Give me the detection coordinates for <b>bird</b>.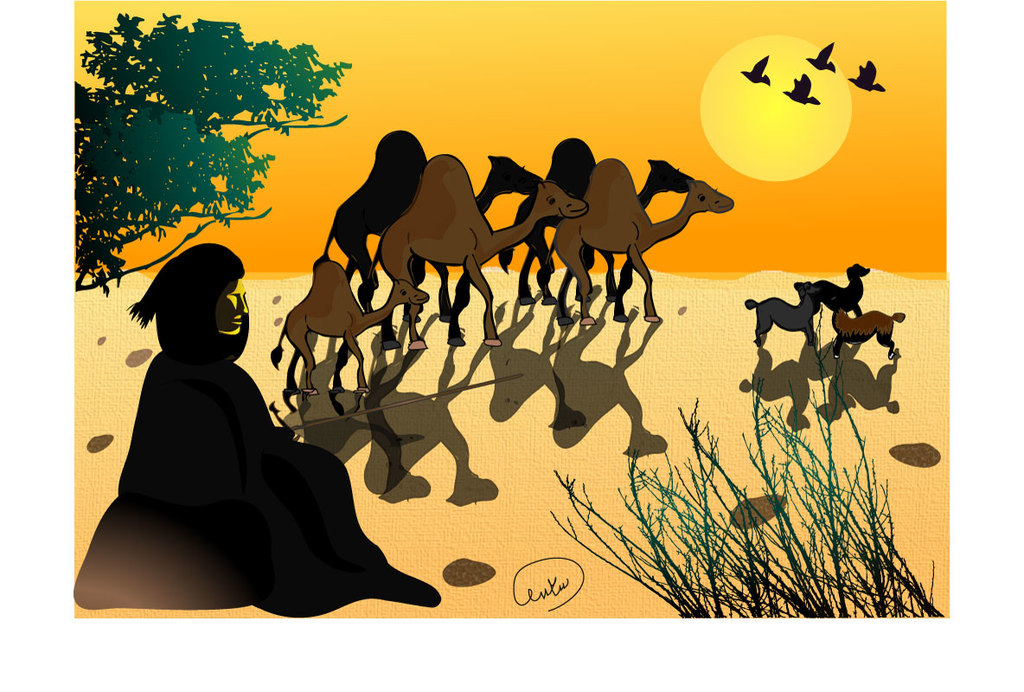
pyautogui.locateOnScreen(770, 61, 819, 109).
